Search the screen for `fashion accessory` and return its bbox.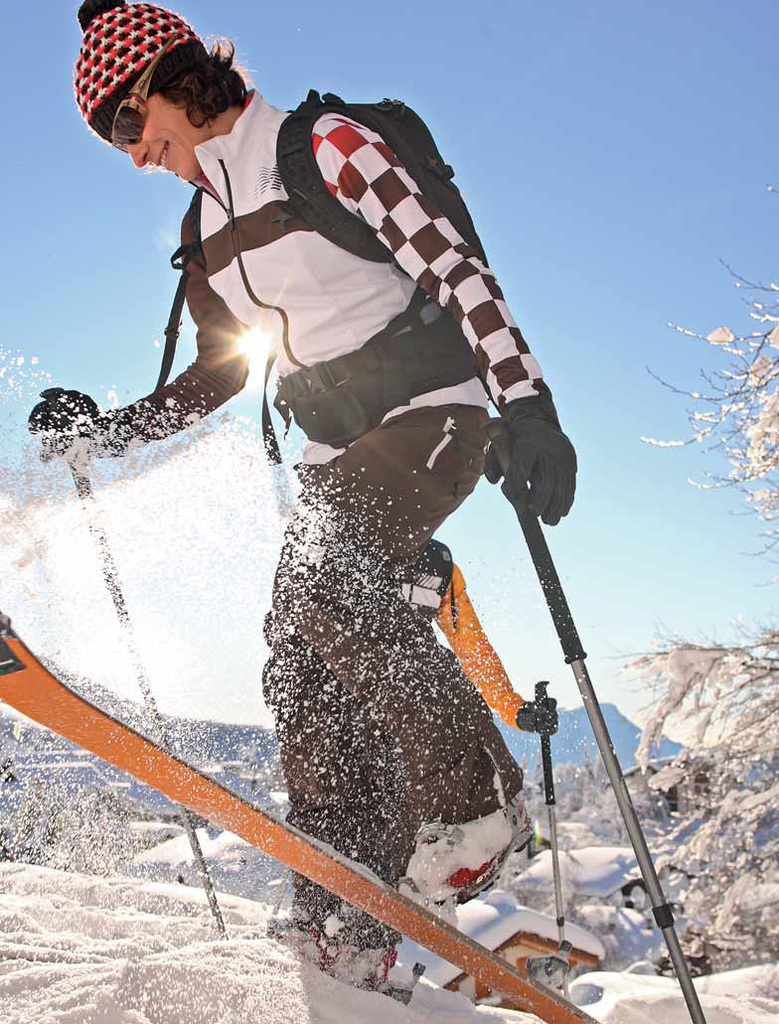
Found: 74, 3, 196, 113.
